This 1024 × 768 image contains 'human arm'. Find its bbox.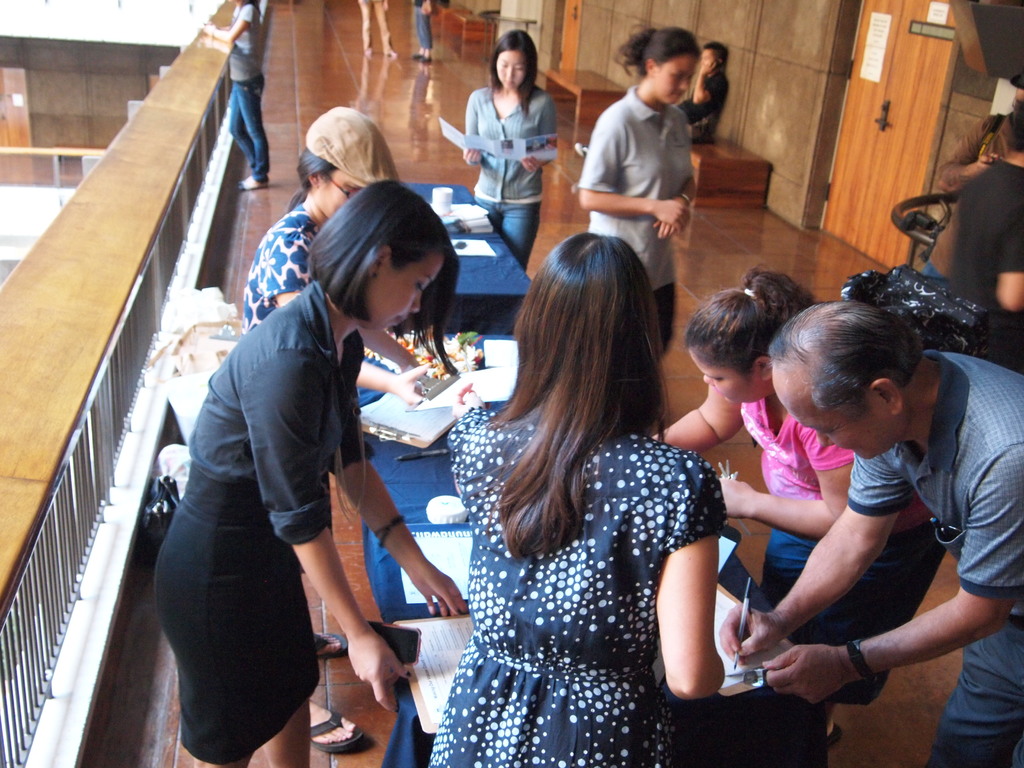
x1=718 y1=423 x2=851 y2=545.
